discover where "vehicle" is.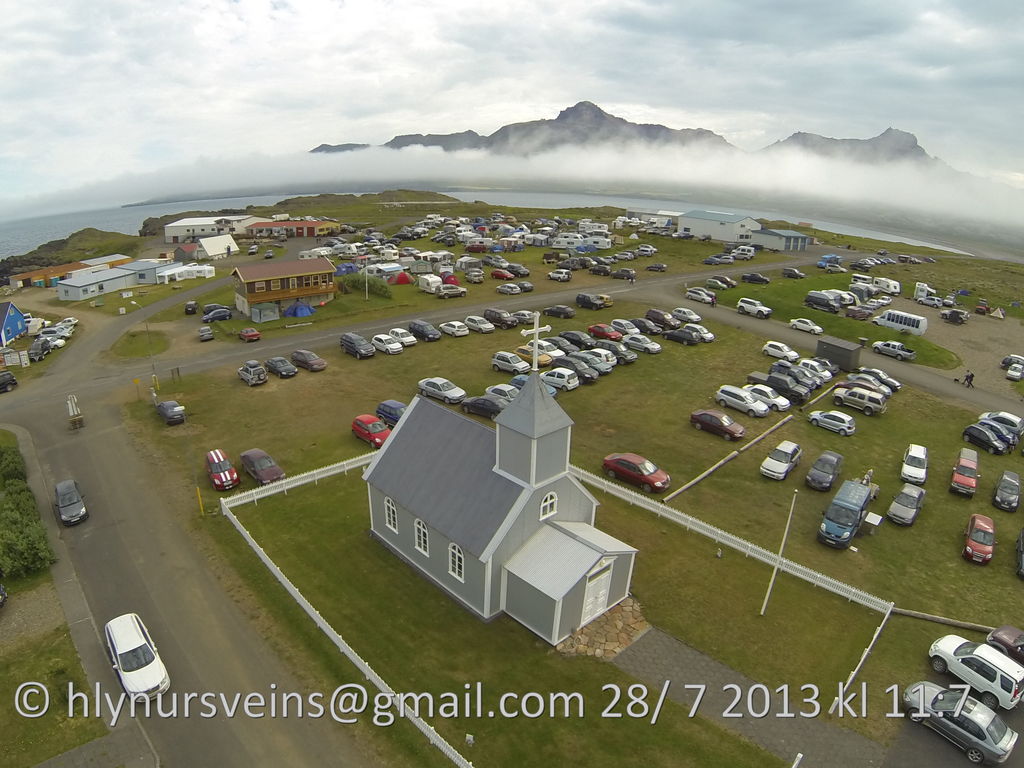
Discovered at crop(488, 350, 533, 374).
